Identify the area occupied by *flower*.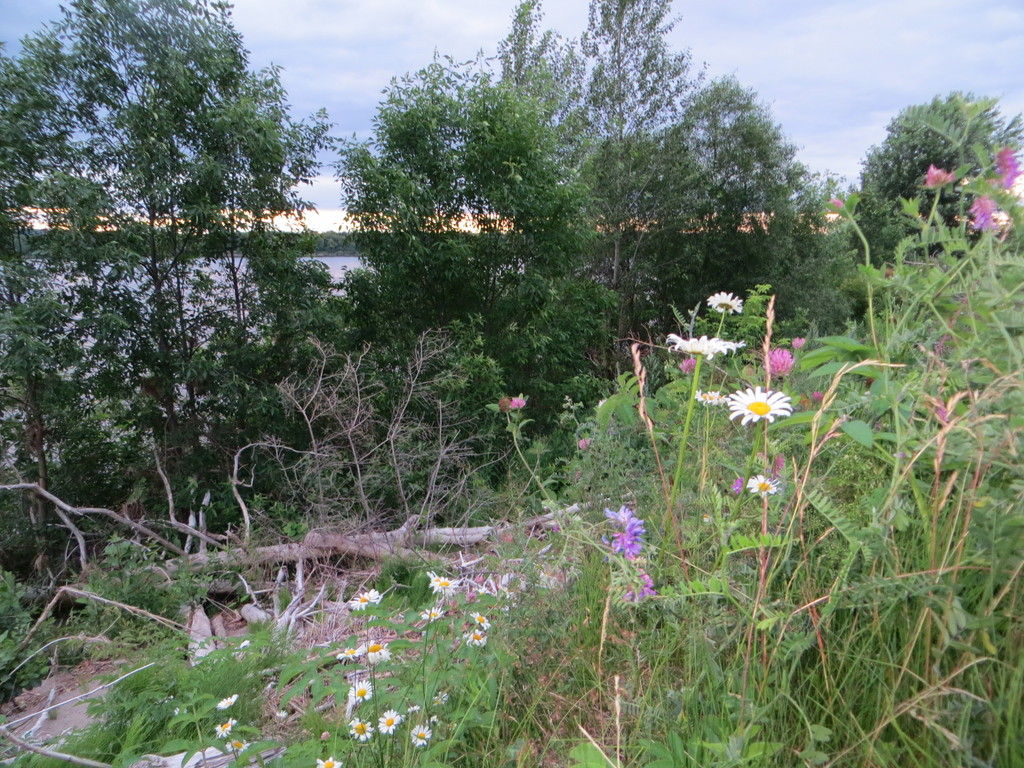
Area: detection(788, 331, 809, 353).
